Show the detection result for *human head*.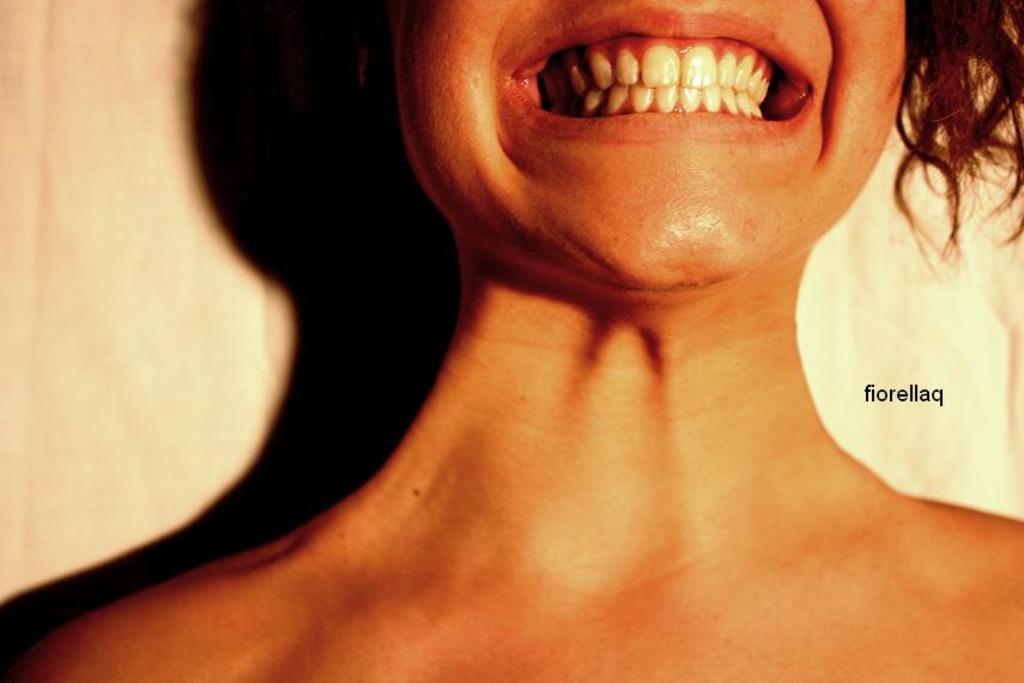
rect(459, 0, 880, 258).
